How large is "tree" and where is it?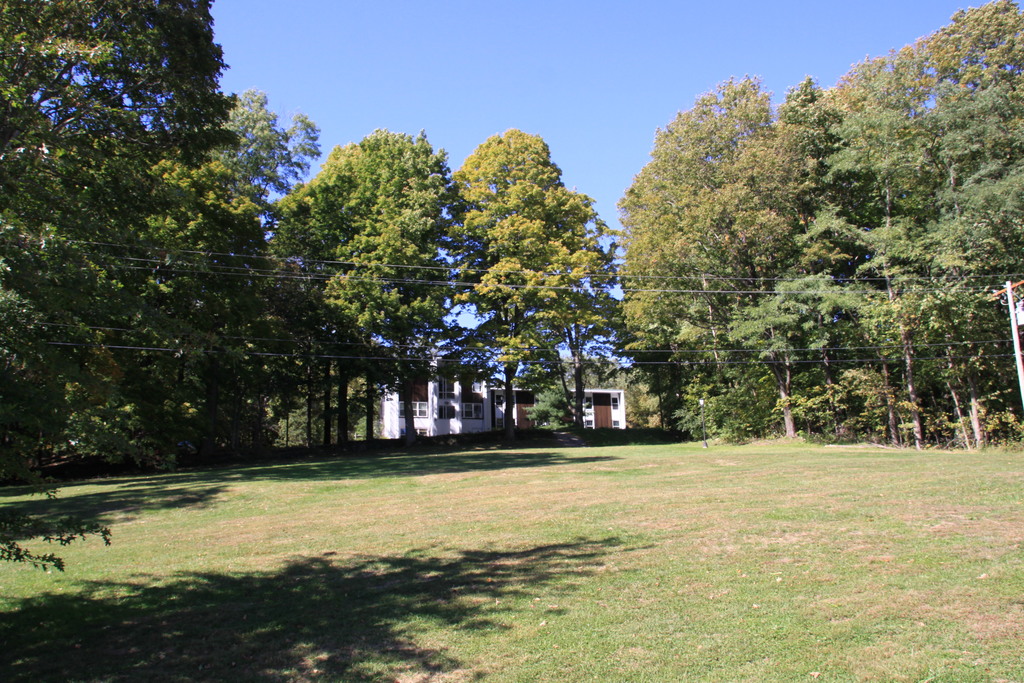
Bounding box: [x1=0, y1=0, x2=237, y2=470].
